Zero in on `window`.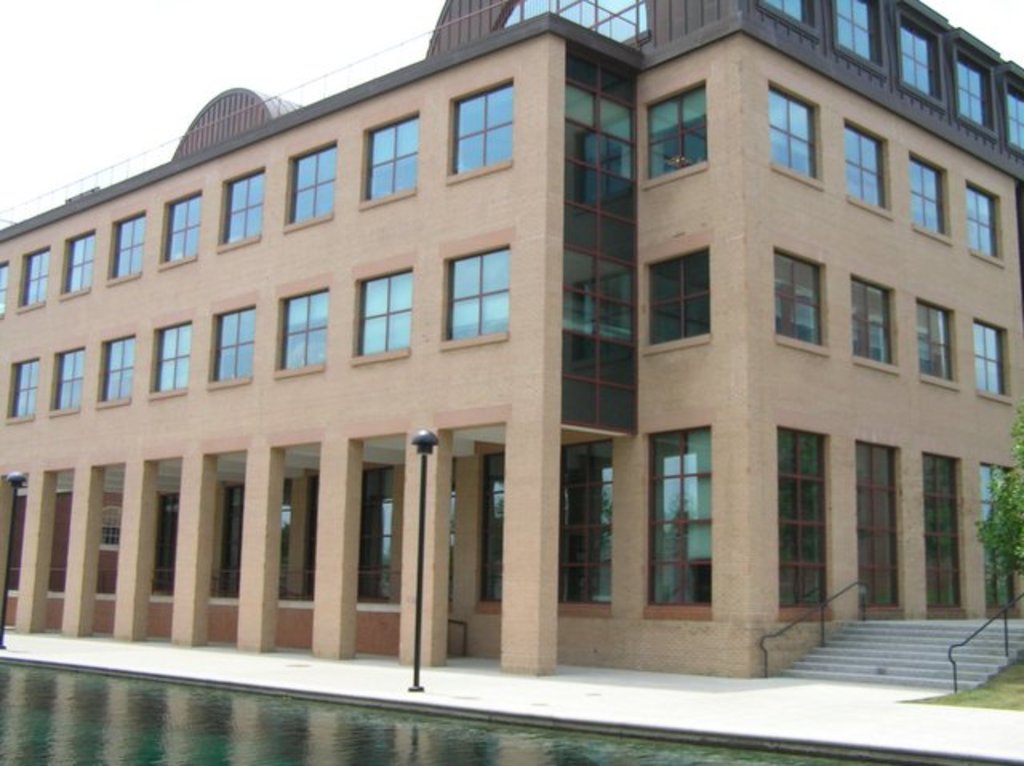
Zeroed in: BBox(754, 0, 821, 37).
